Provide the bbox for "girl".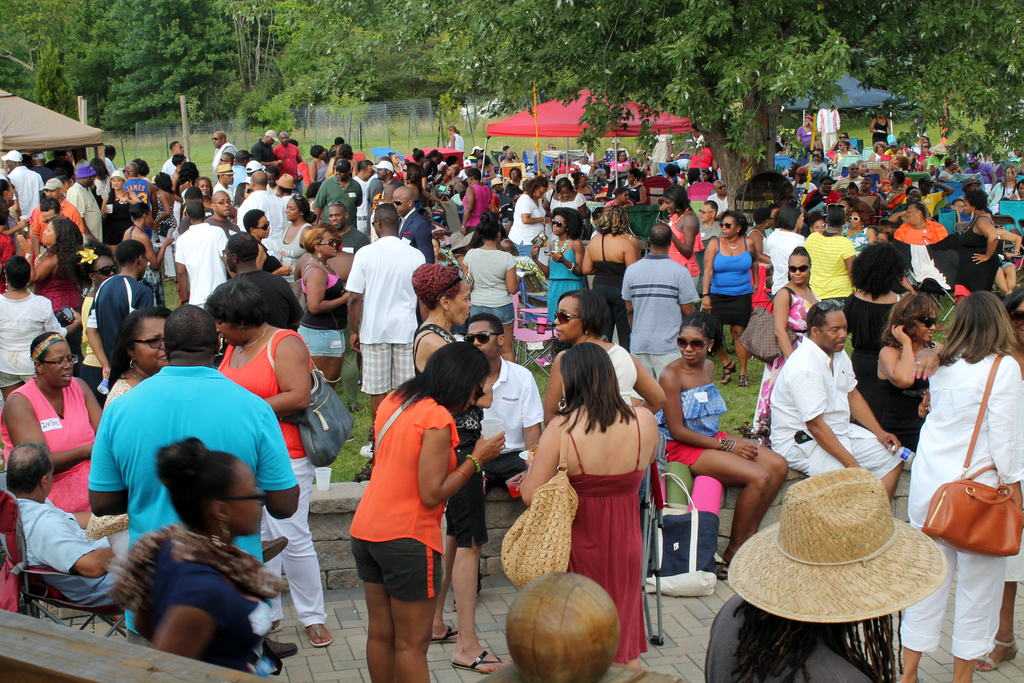
(0, 176, 33, 245).
